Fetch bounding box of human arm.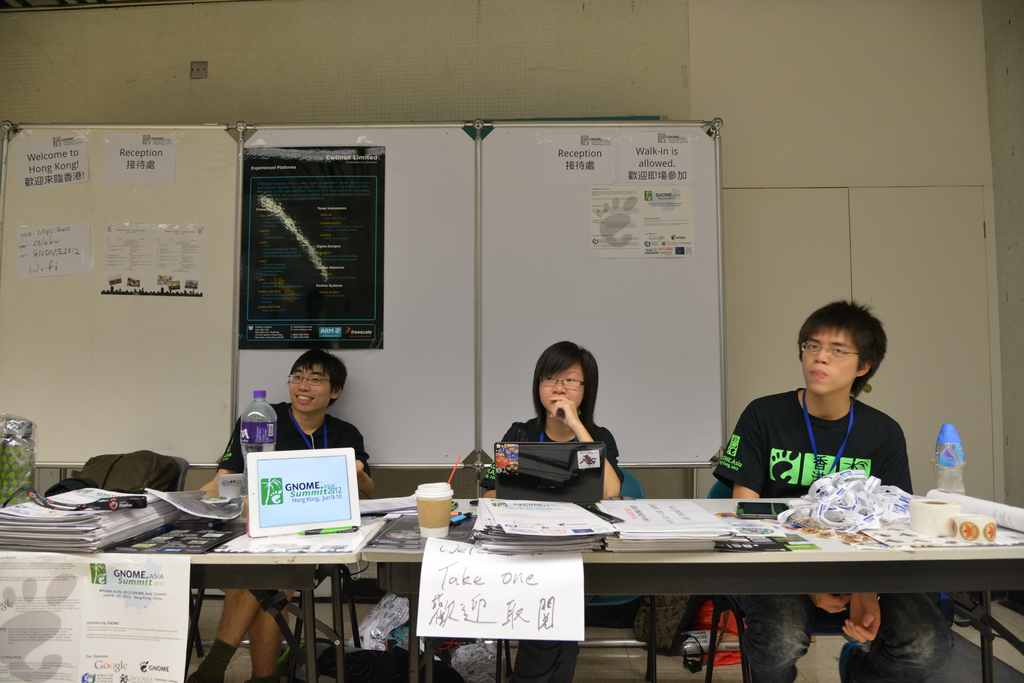
Bbox: {"left": 729, "top": 406, "right": 846, "bottom": 614}.
